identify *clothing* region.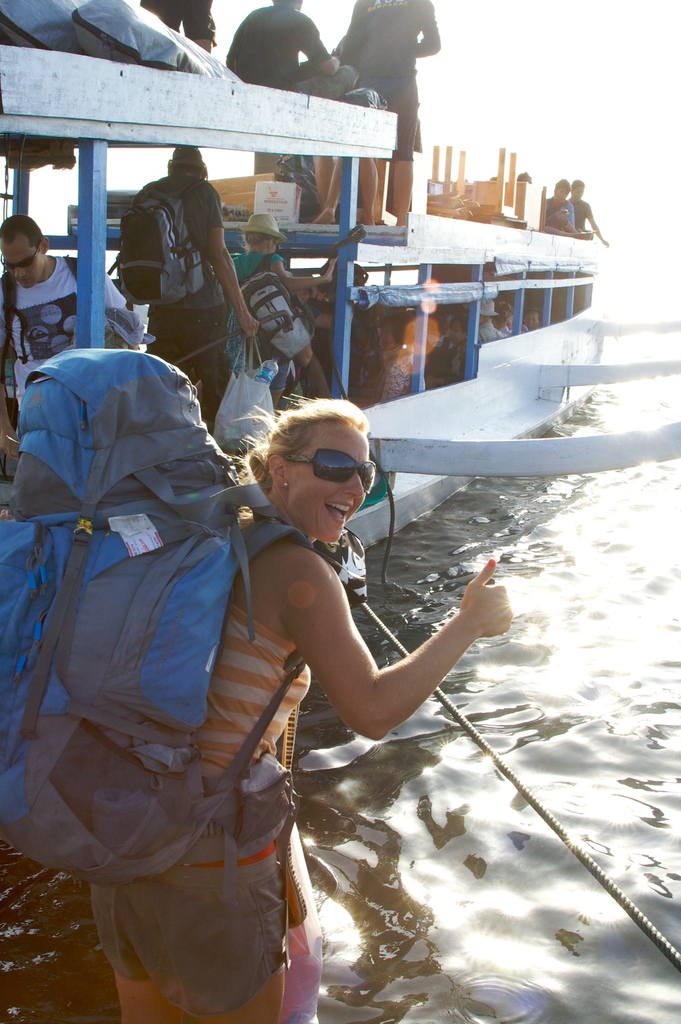
Region: 120 162 234 433.
